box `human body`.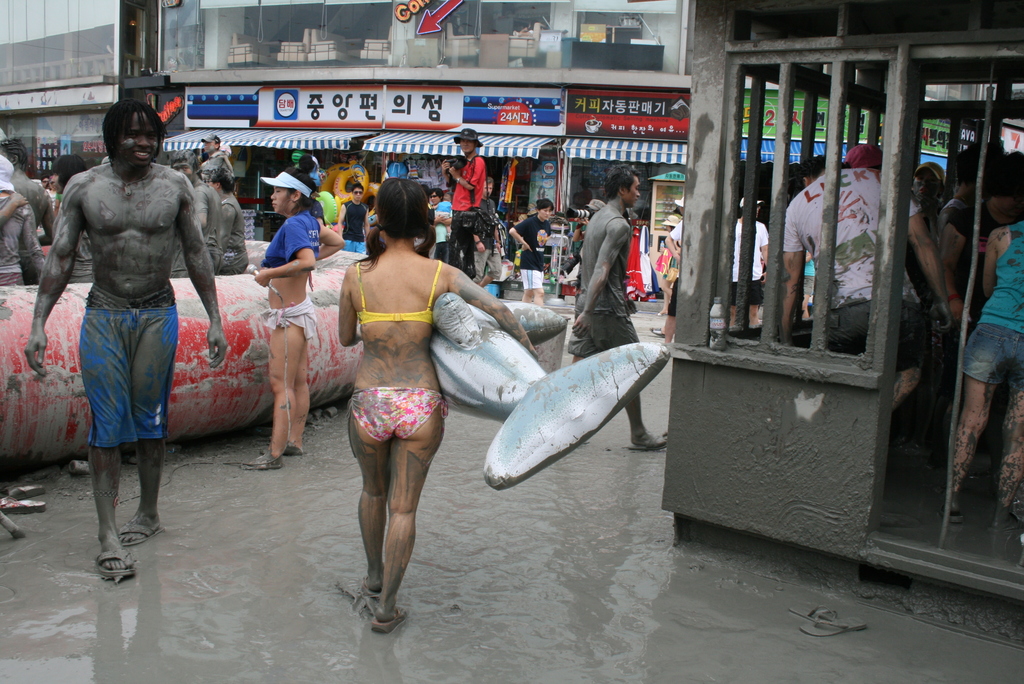
x1=568, y1=164, x2=666, y2=450.
